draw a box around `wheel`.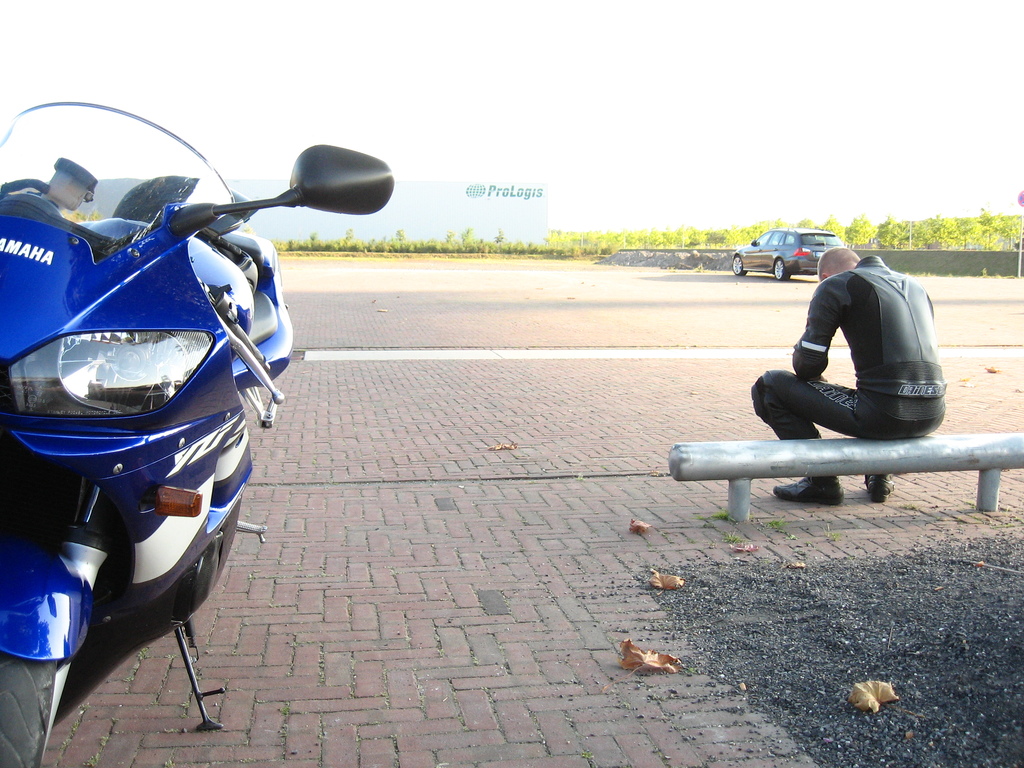
(729, 252, 748, 276).
